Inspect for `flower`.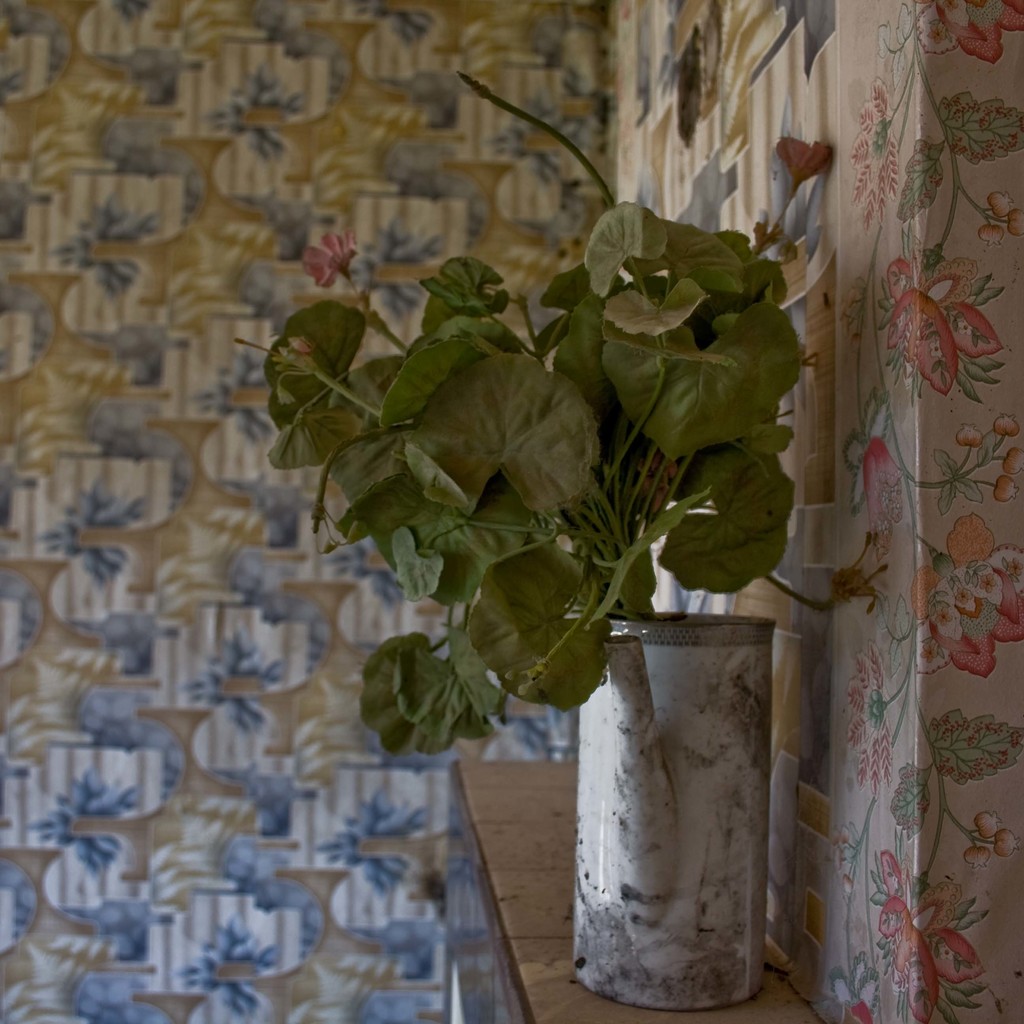
Inspection: 271/330/319/371.
